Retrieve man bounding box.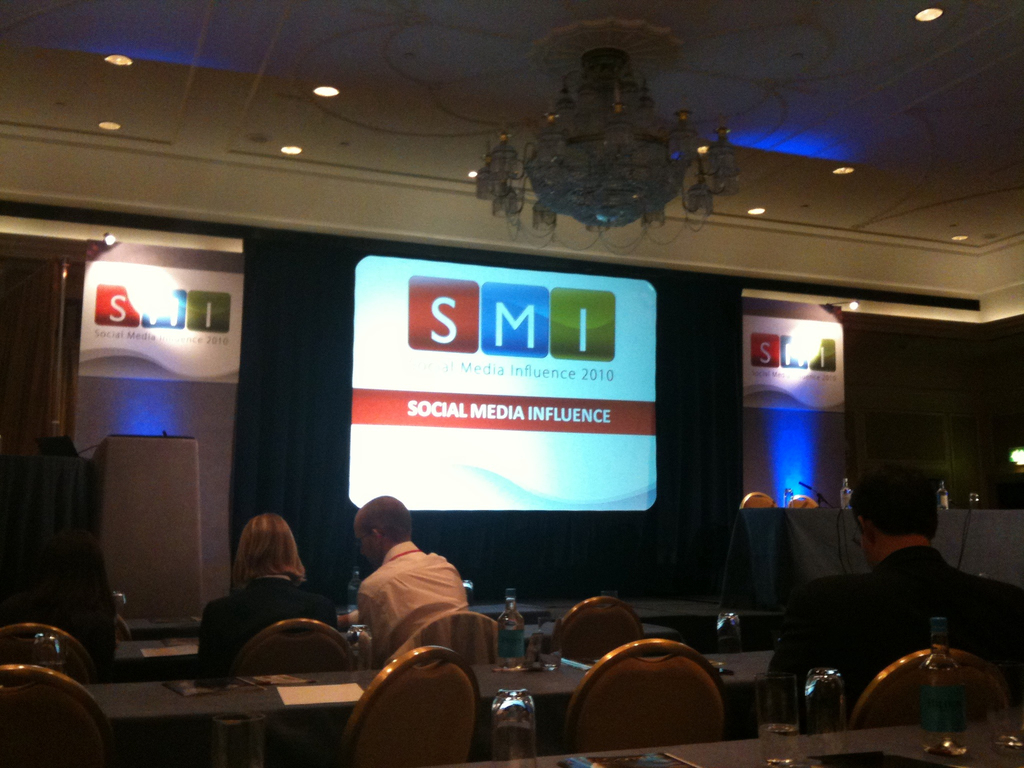
Bounding box: BBox(328, 511, 474, 675).
